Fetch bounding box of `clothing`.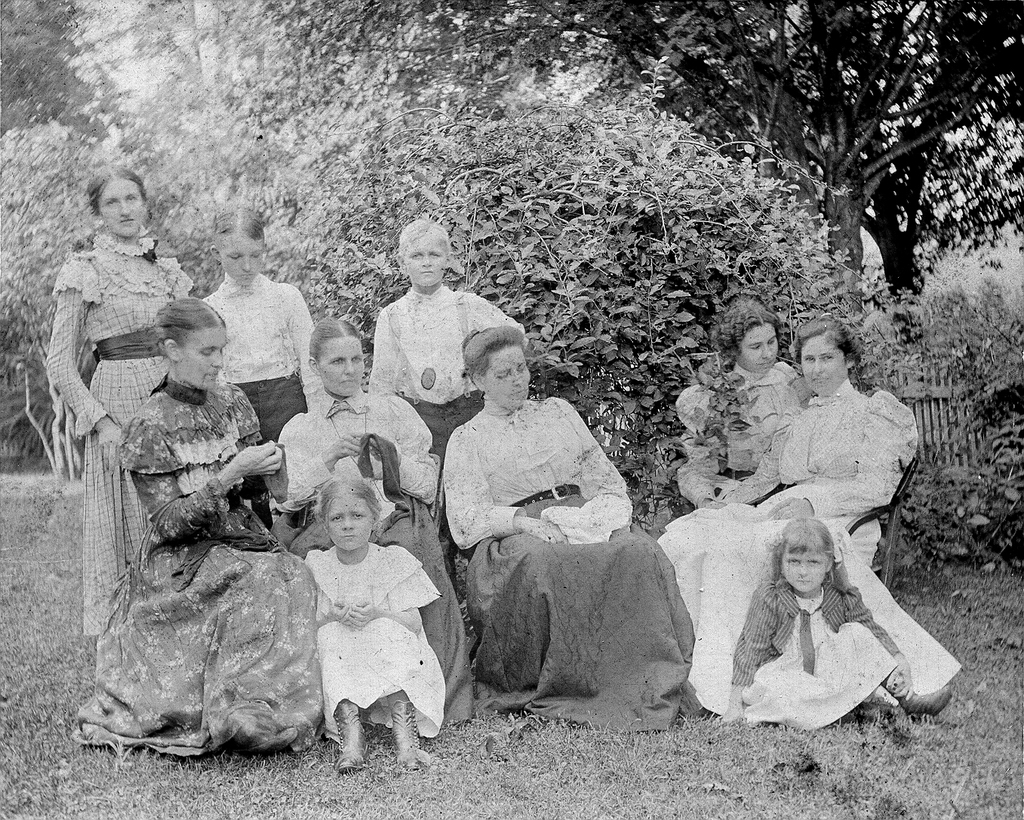
Bbox: left=266, top=387, right=463, bottom=714.
